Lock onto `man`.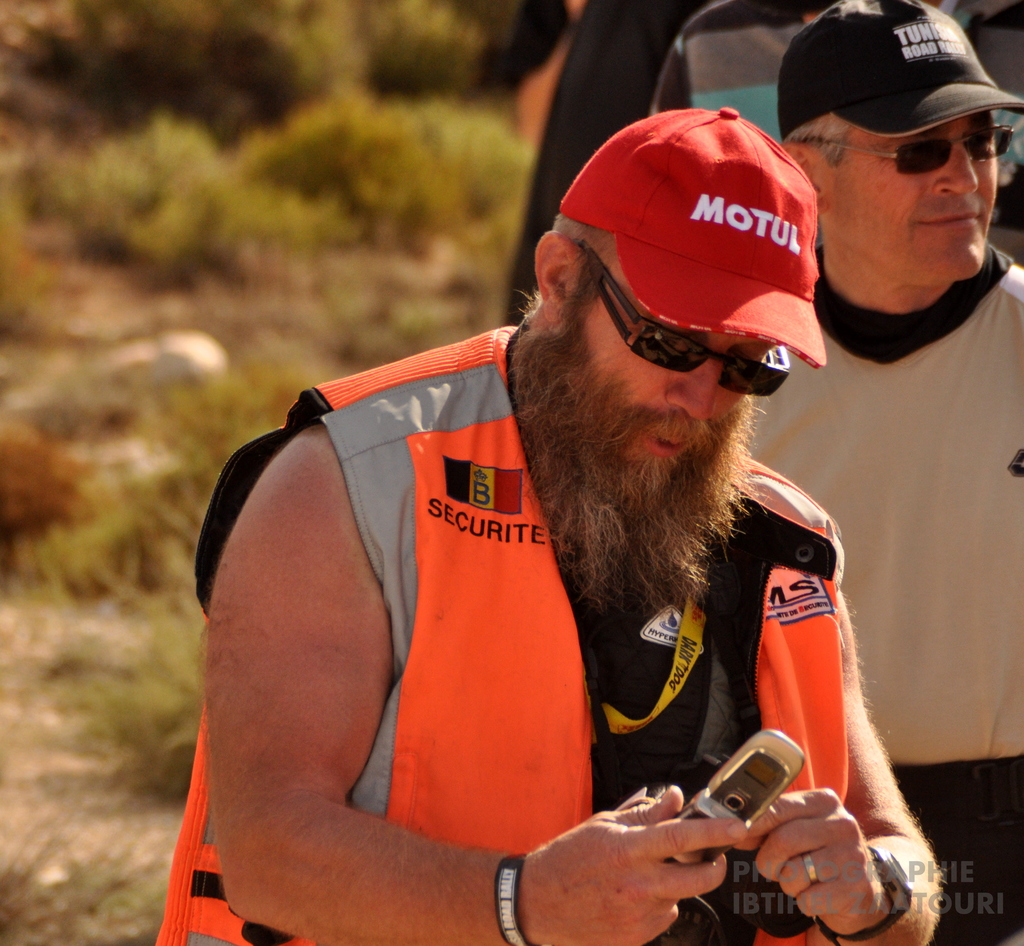
Locked: Rect(502, 0, 1023, 329).
